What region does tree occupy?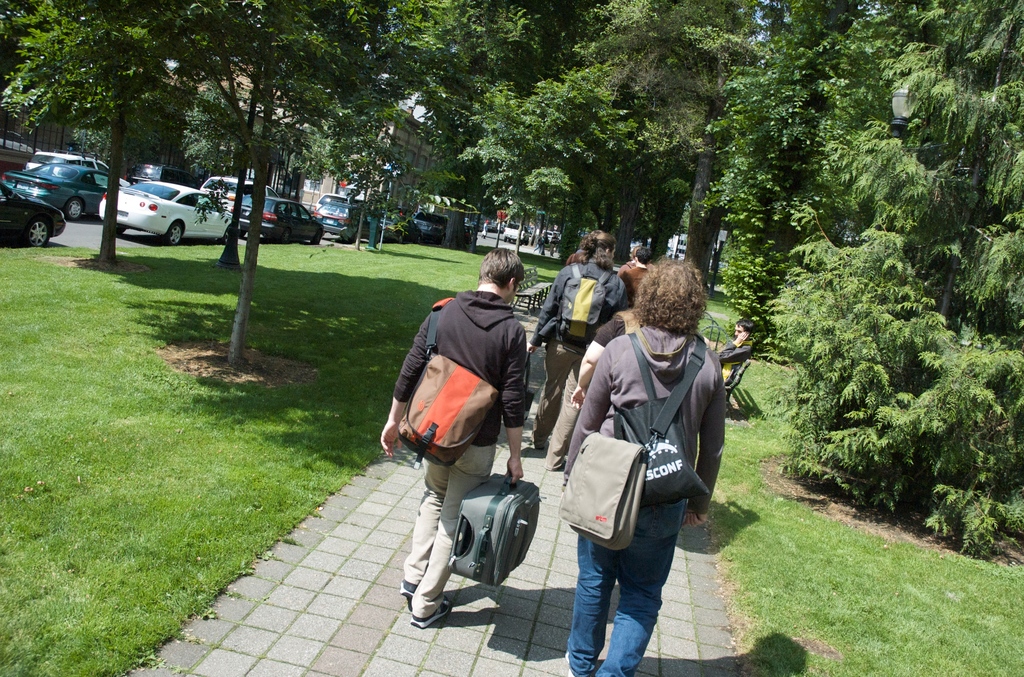
[left=462, top=0, right=636, bottom=266].
